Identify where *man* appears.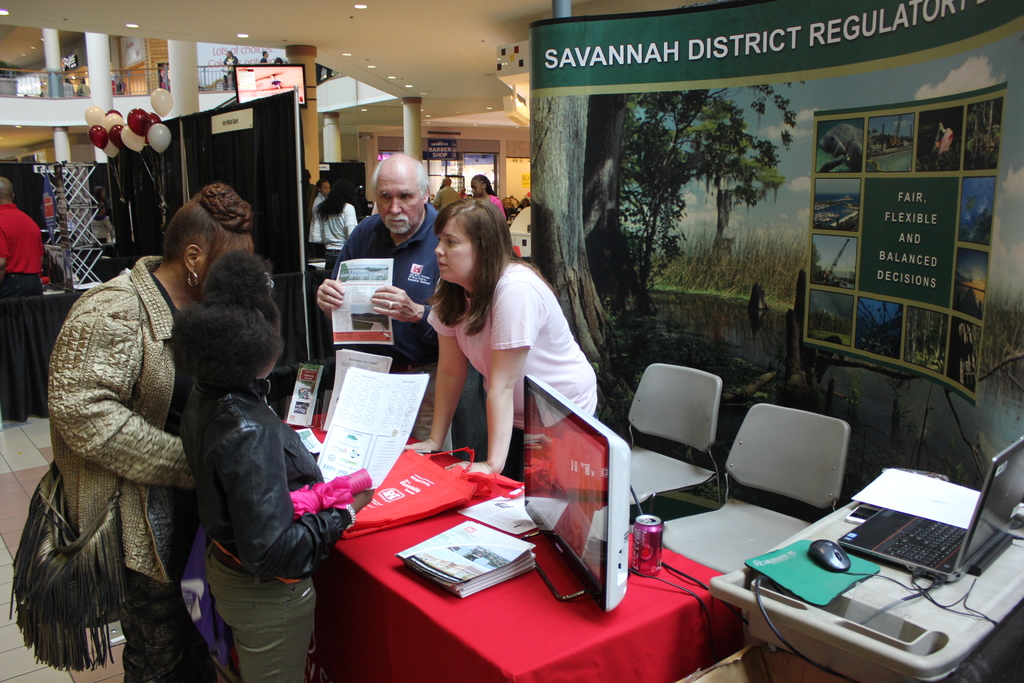
Appears at x1=31, y1=188, x2=237, y2=682.
